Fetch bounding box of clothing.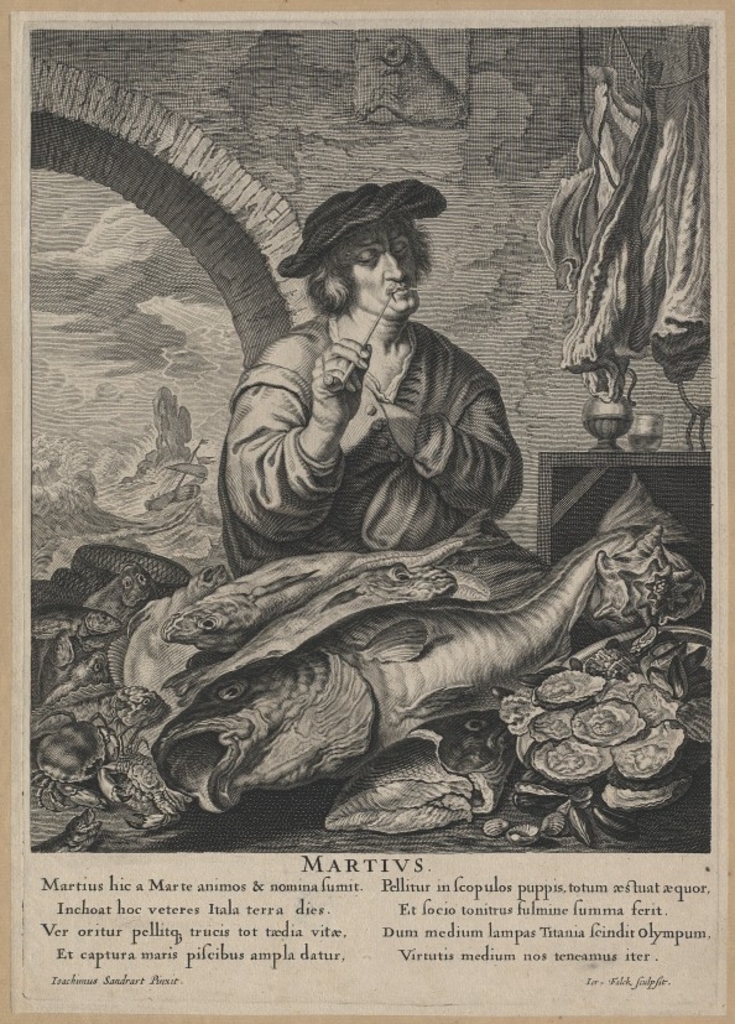
Bbox: <region>213, 259, 538, 581</region>.
